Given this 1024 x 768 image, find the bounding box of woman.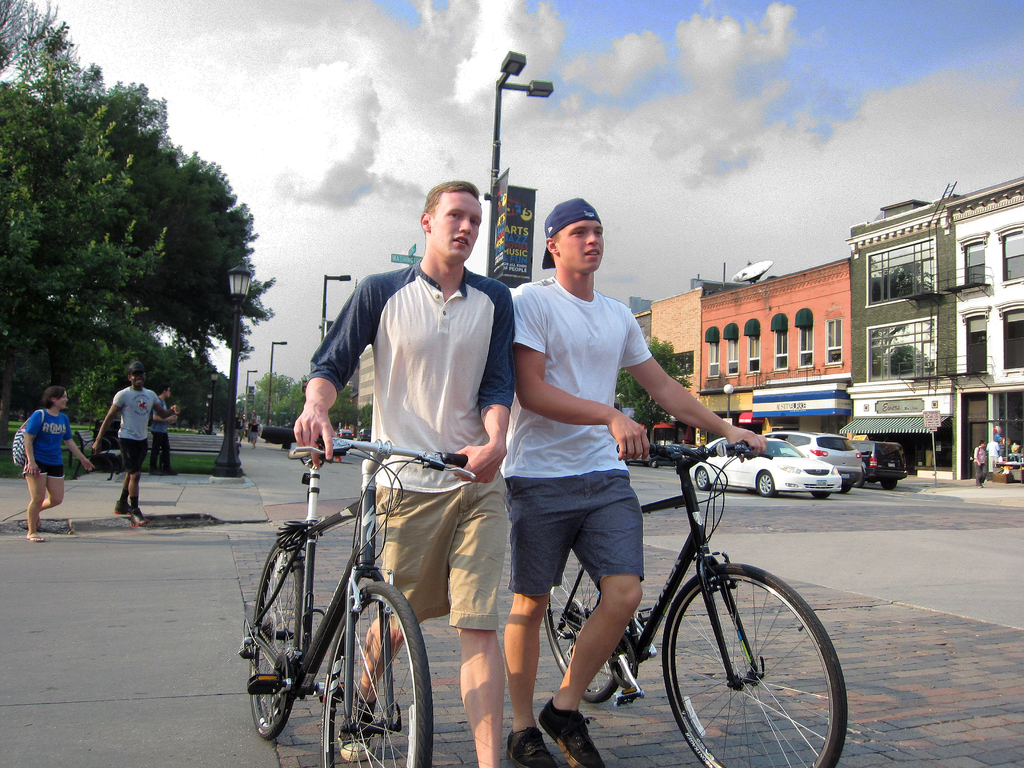
(left=21, top=388, right=93, bottom=541).
